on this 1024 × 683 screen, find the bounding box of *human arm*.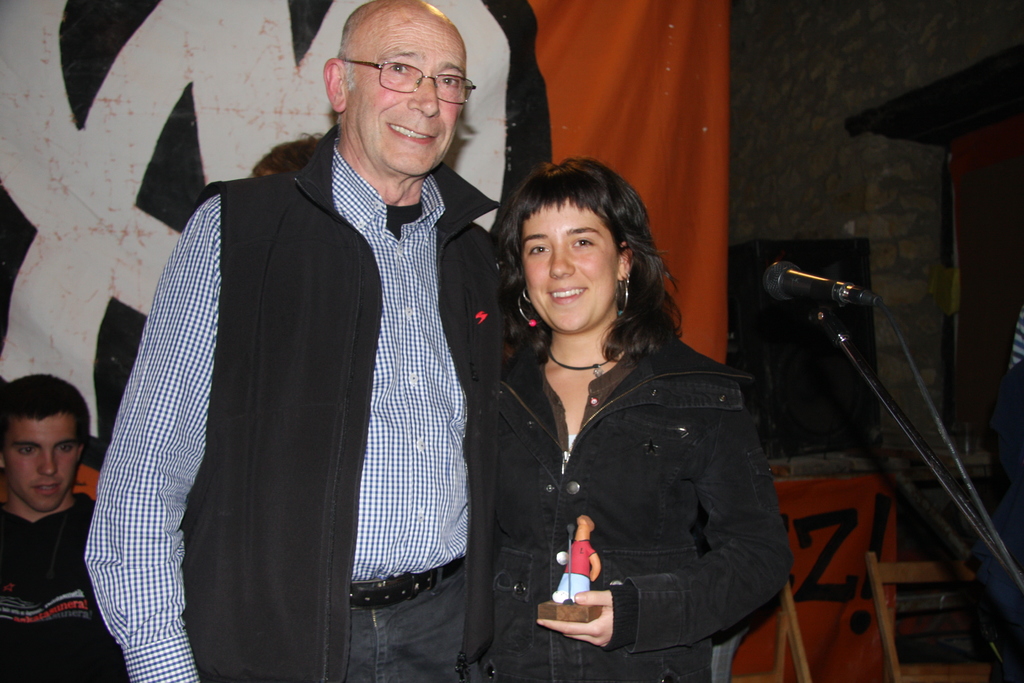
Bounding box: detection(79, 195, 264, 673).
